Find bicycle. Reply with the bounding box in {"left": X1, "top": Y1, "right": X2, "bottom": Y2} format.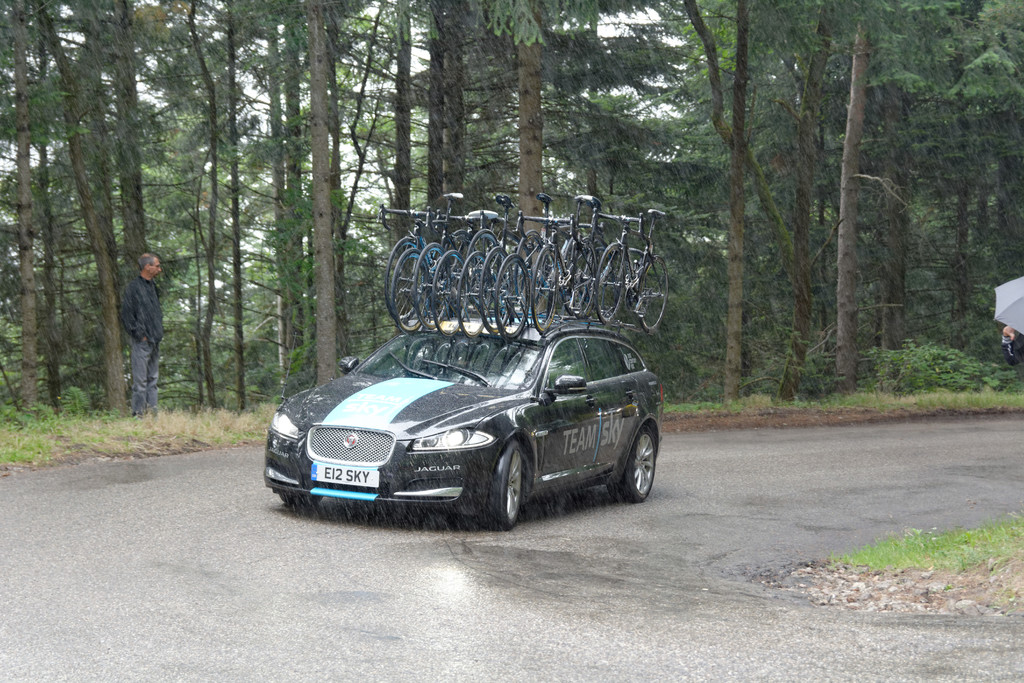
{"left": 458, "top": 204, "right": 532, "bottom": 333}.
